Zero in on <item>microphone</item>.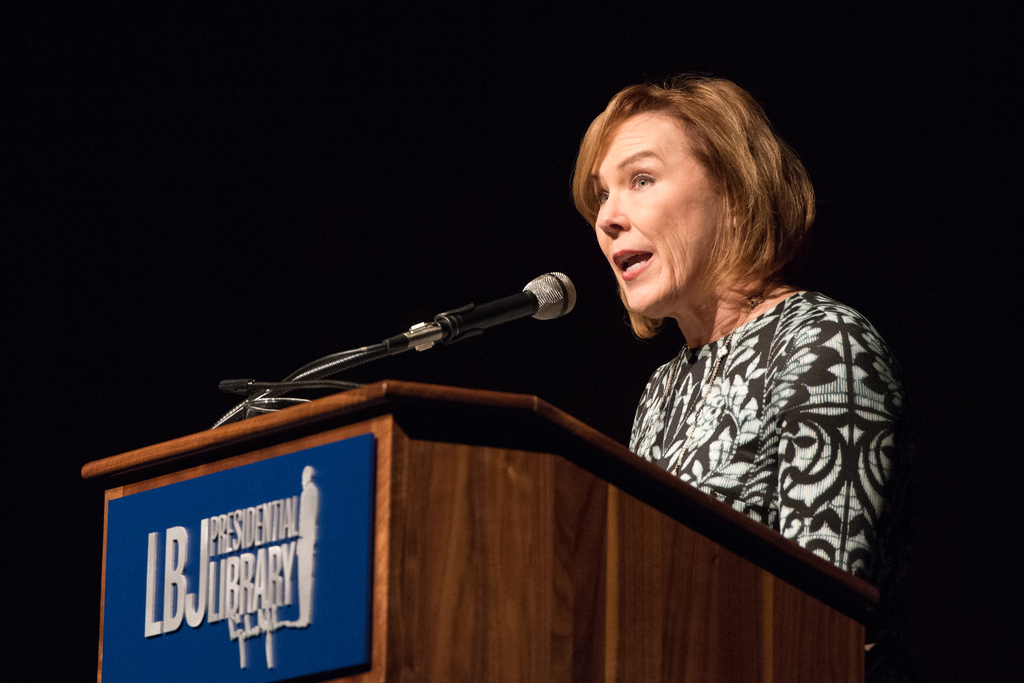
Zeroed in: detection(360, 272, 590, 363).
